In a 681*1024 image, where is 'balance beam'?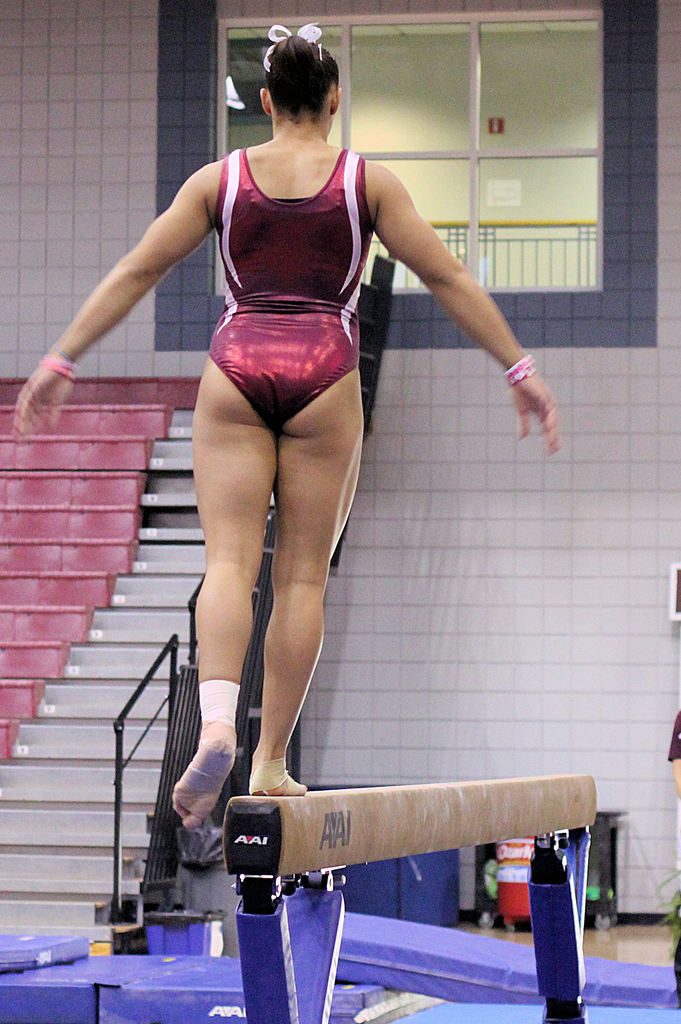
Rect(224, 772, 600, 876).
